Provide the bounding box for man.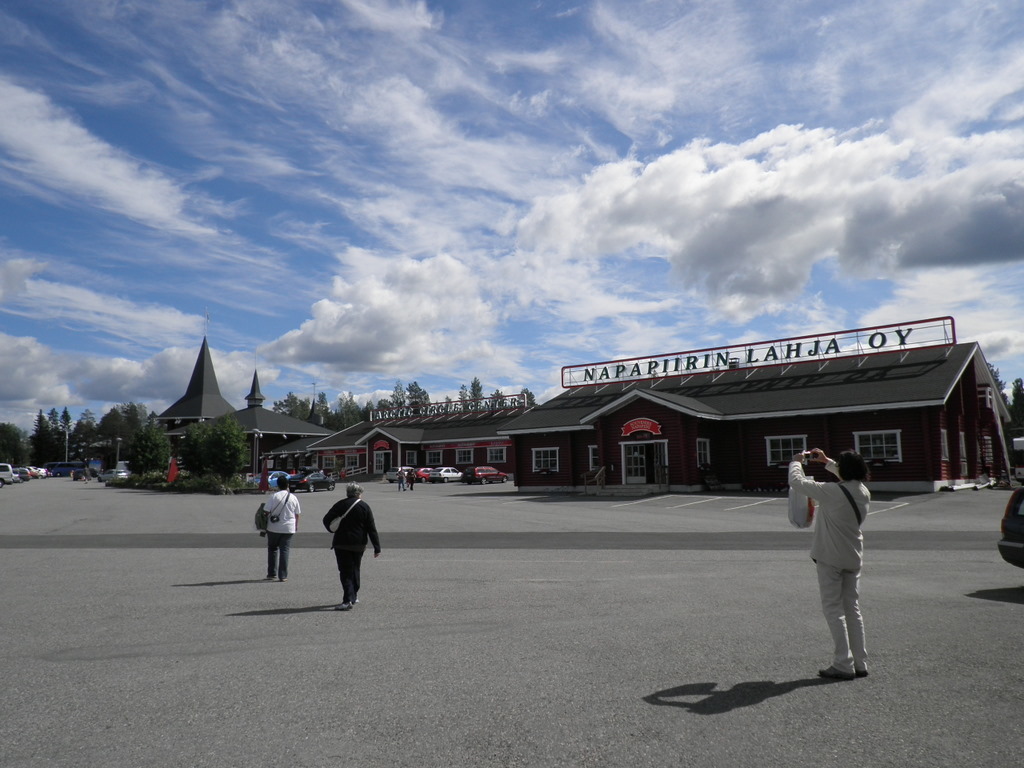
[left=395, top=464, right=413, bottom=491].
